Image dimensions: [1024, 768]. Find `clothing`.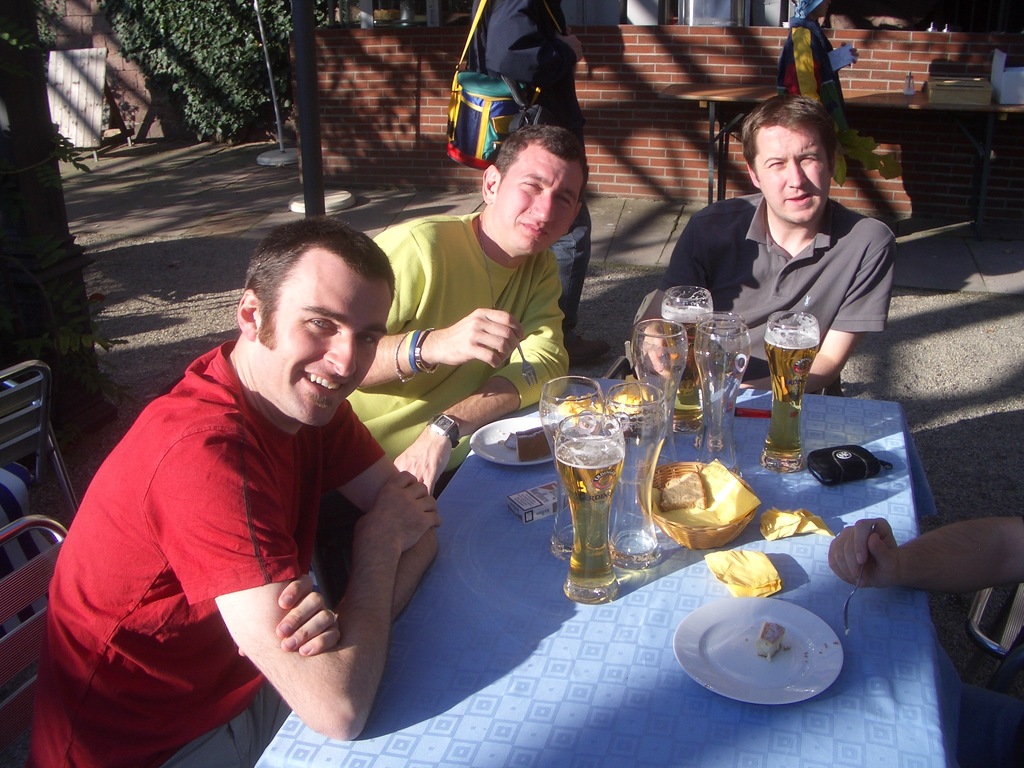
{"x1": 657, "y1": 195, "x2": 897, "y2": 398}.
